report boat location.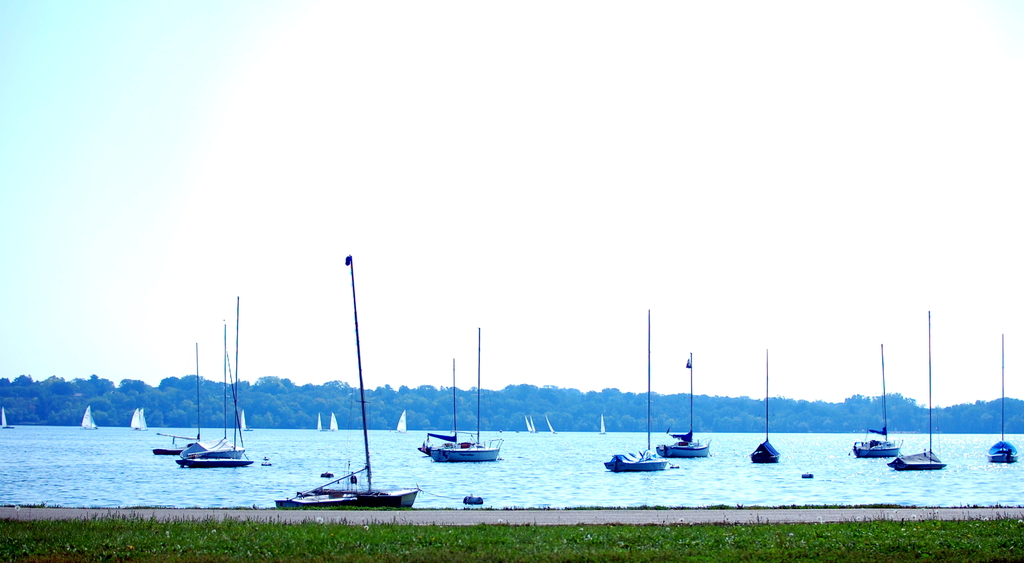
Report: {"x1": 754, "y1": 349, "x2": 781, "y2": 463}.
